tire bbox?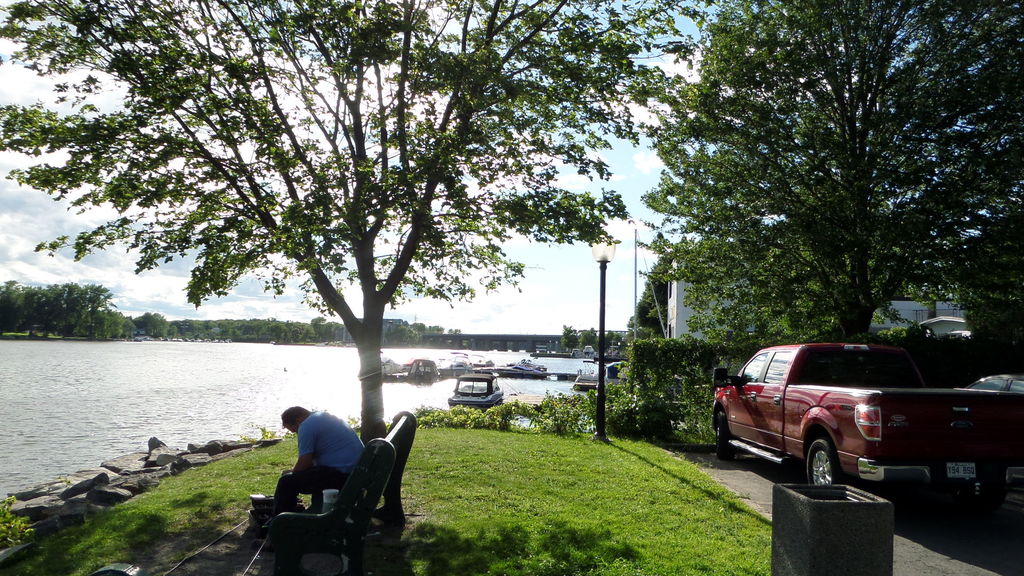
pyautogui.locateOnScreen(808, 438, 845, 488)
